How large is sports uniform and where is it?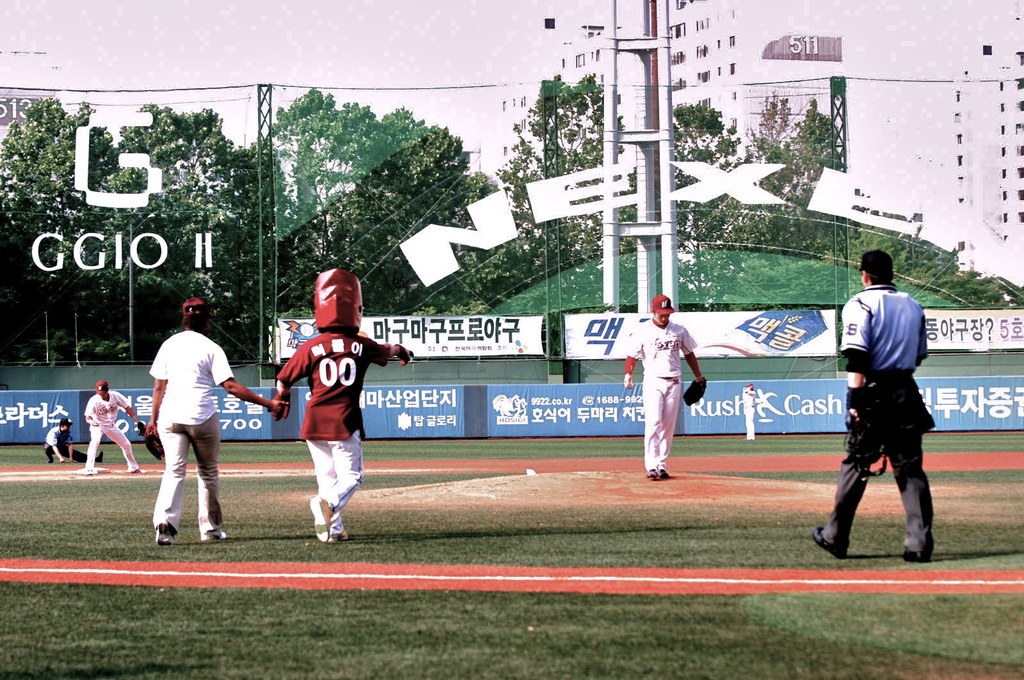
Bounding box: region(619, 323, 701, 477).
